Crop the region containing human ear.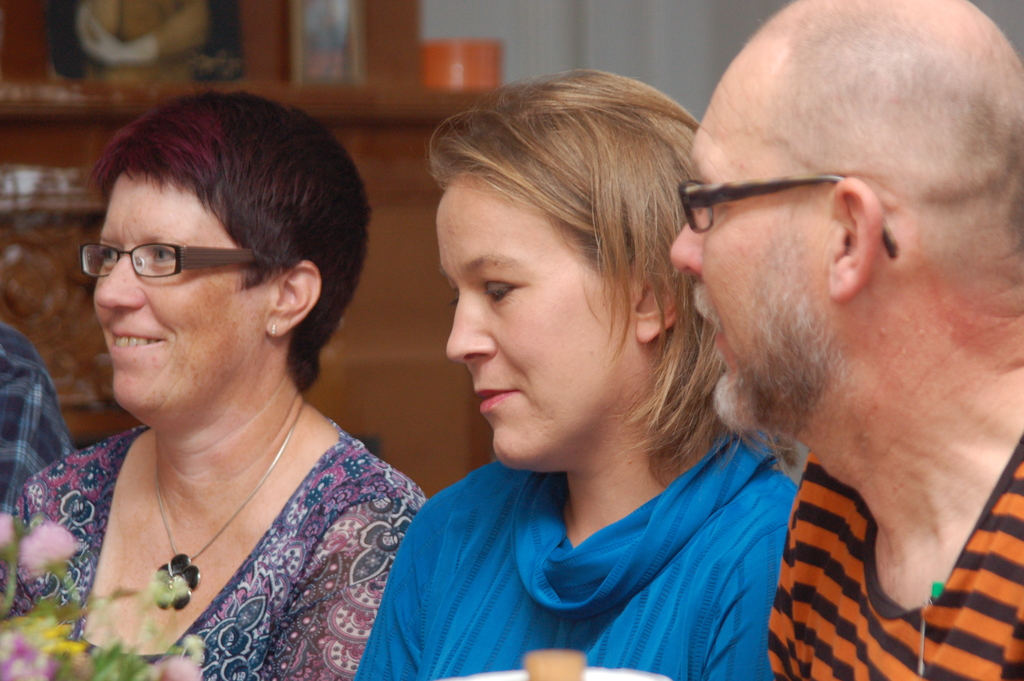
Crop region: box=[268, 260, 320, 336].
